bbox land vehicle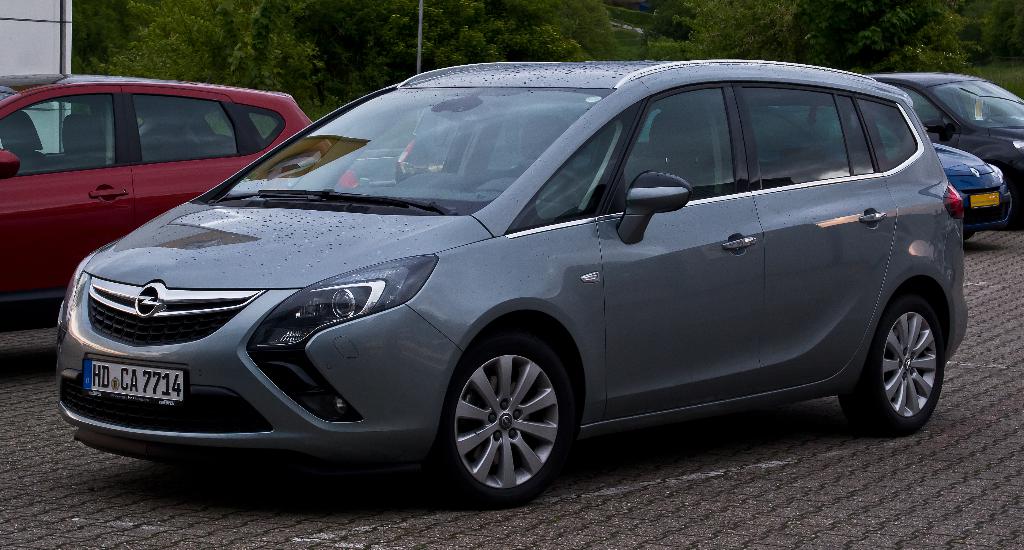
rect(0, 75, 358, 318)
